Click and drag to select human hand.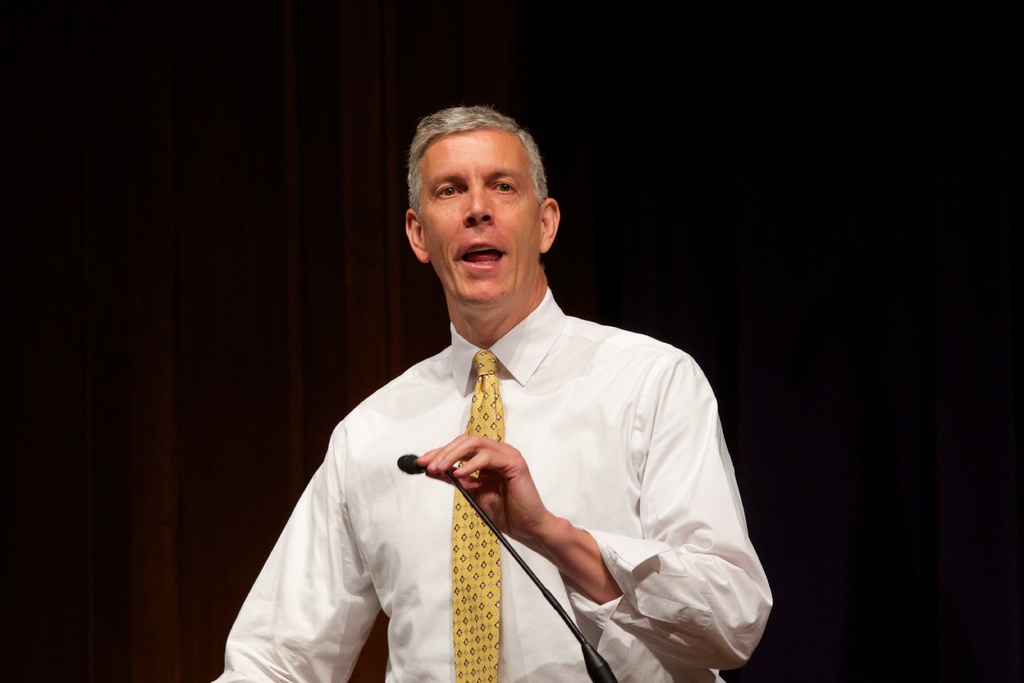
Selection: detection(410, 428, 573, 553).
